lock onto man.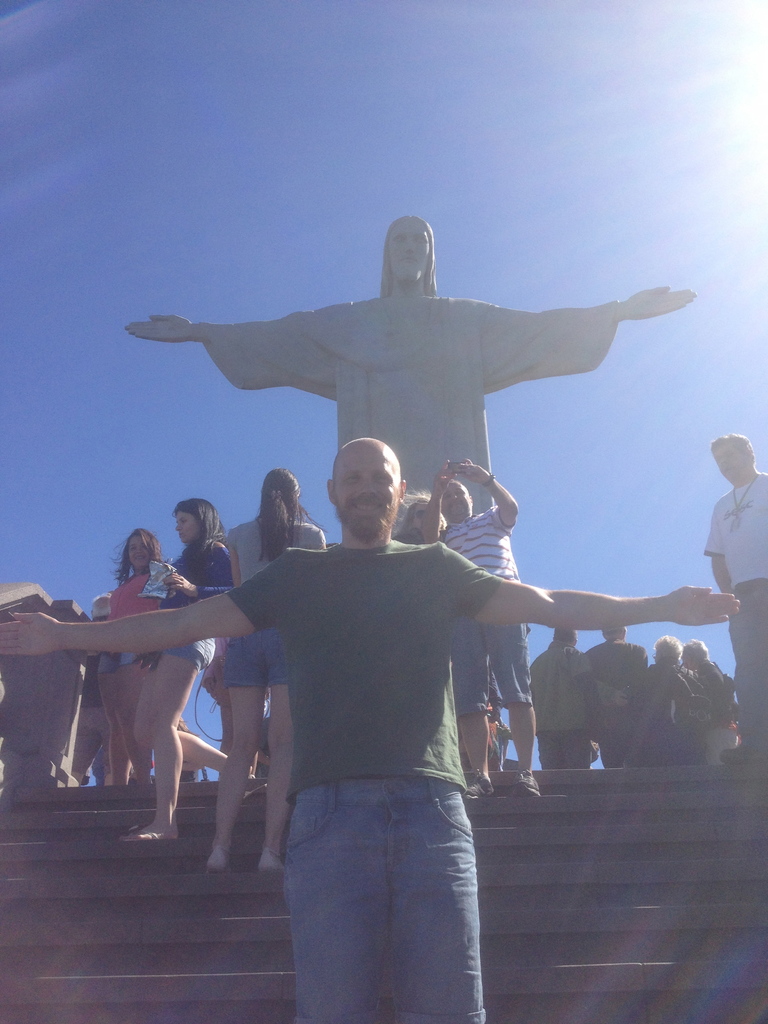
Locked: [422,451,541,796].
